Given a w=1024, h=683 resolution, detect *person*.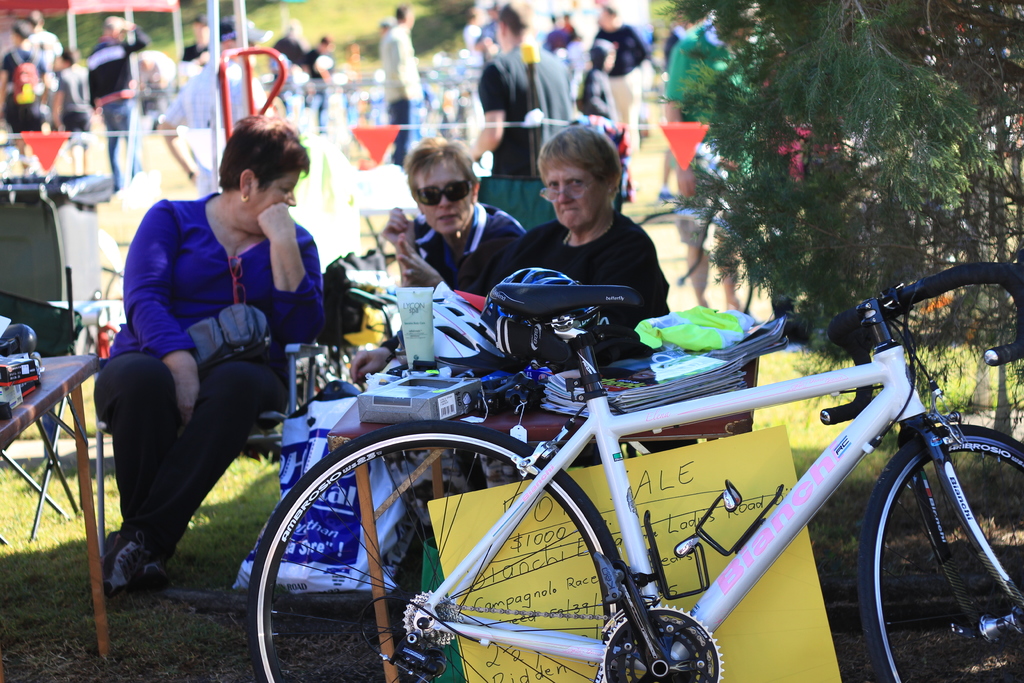
[x1=90, y1=115, x2=324, y2=606].
